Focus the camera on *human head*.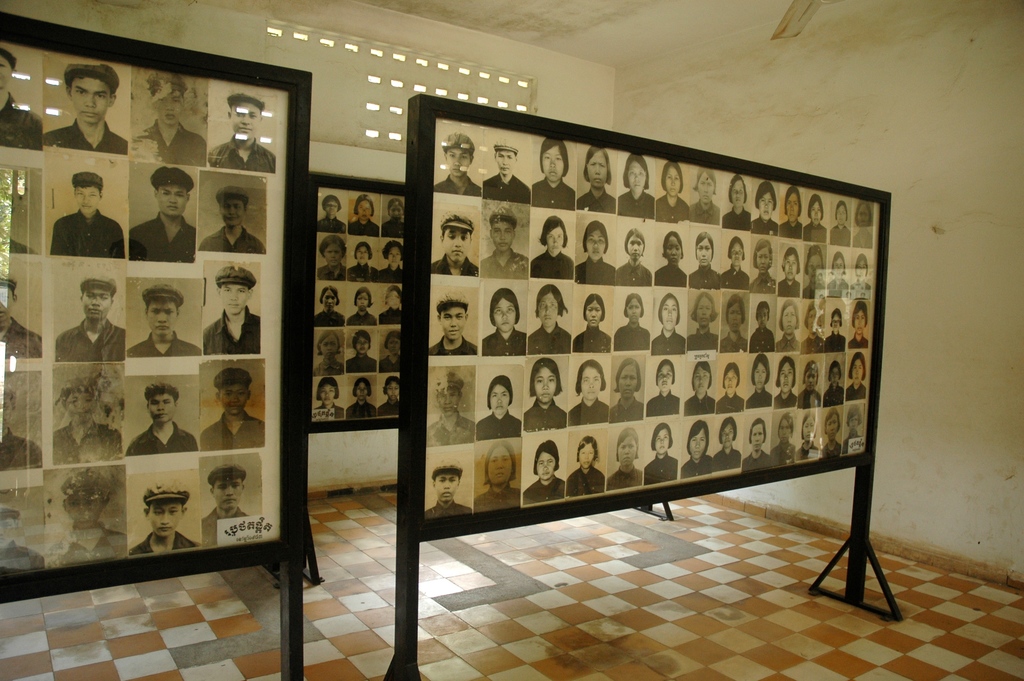
Focus region: <region>575, 436, 600, 470</region>.
